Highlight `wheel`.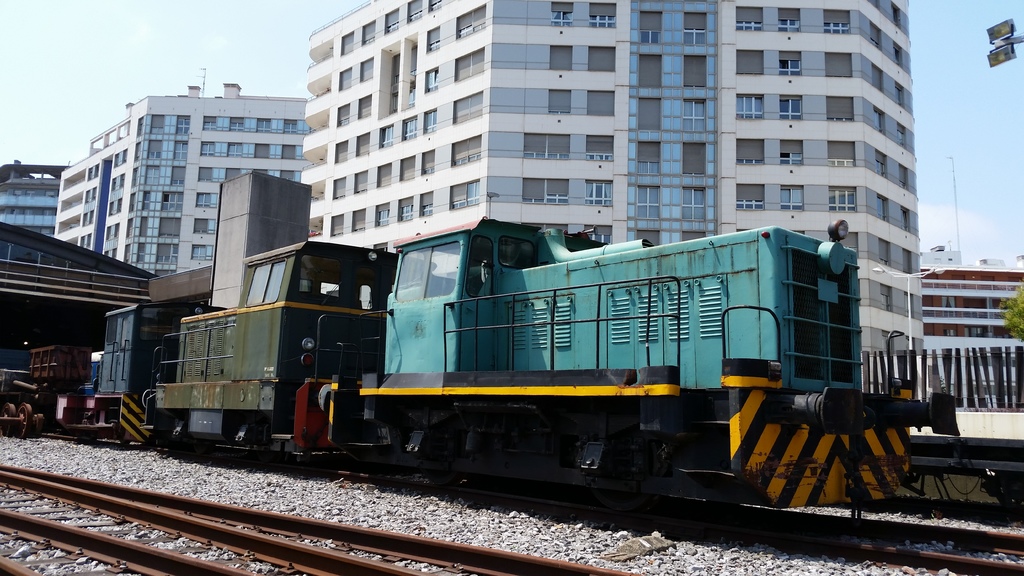
Highlighted region: 596, 445, 653, 514.
